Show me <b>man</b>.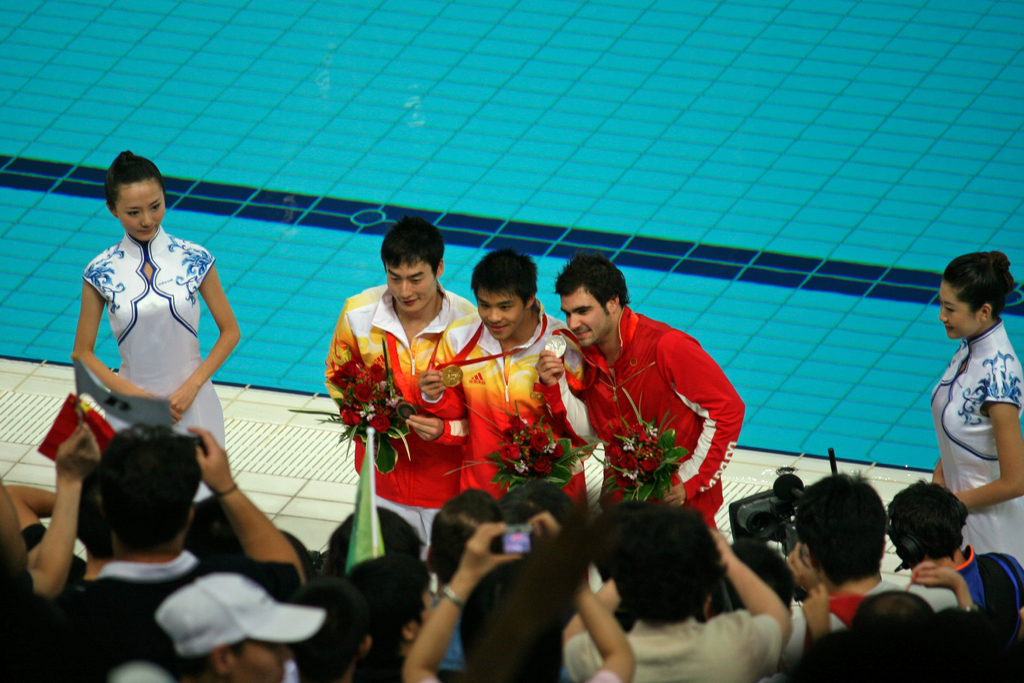
<b>man</b> is here: (left=417, top=243, right=599, bottom=508).
